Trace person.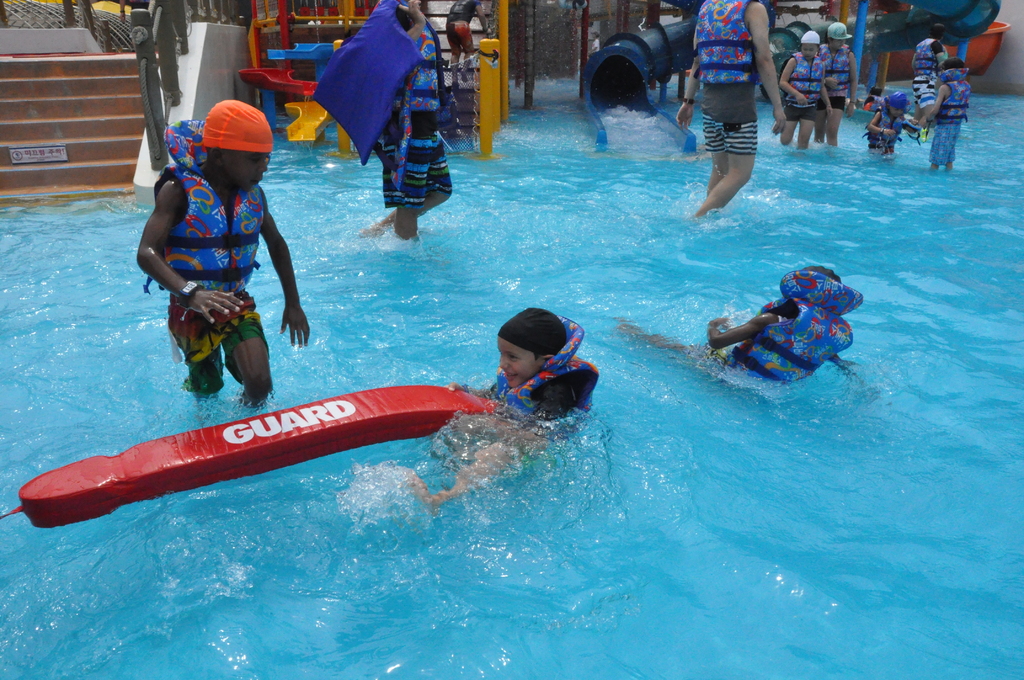
Traced to [x1=670, y1=0, x2=785, y2=219].
